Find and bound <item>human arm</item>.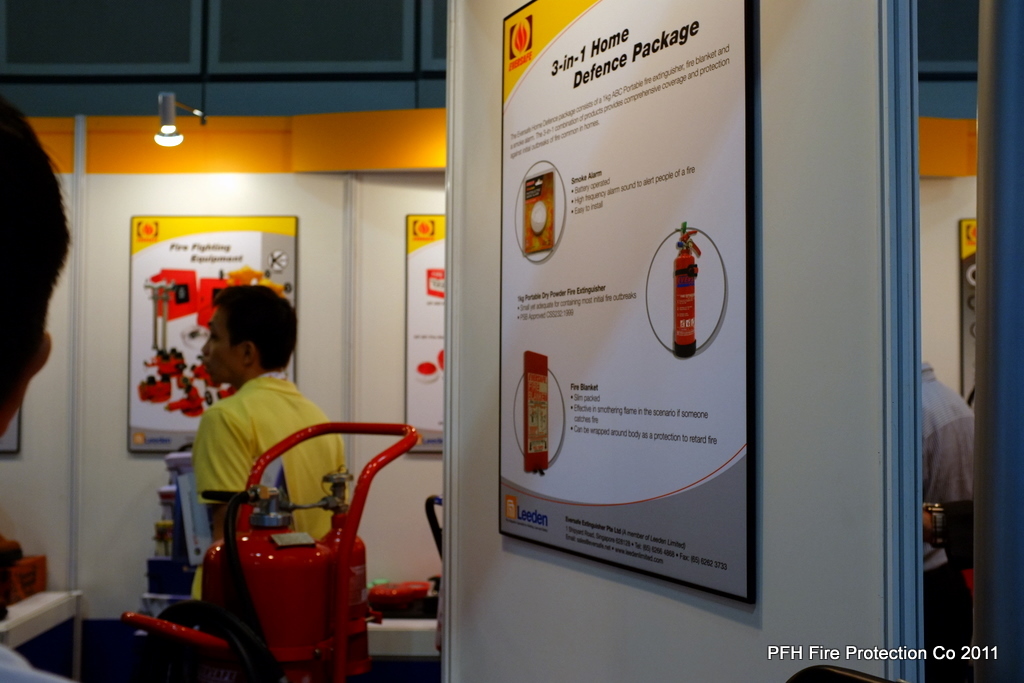
Bound: BBox(920, 500, 971, 570).
